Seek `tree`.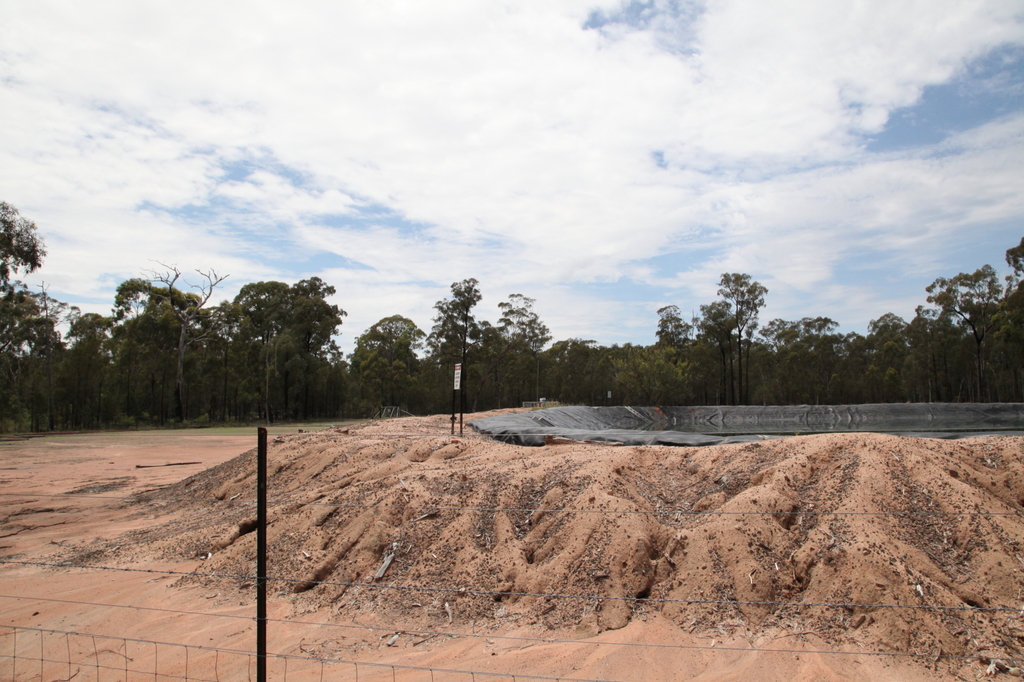
(left=600, top=340, right=656, bottom=411).
